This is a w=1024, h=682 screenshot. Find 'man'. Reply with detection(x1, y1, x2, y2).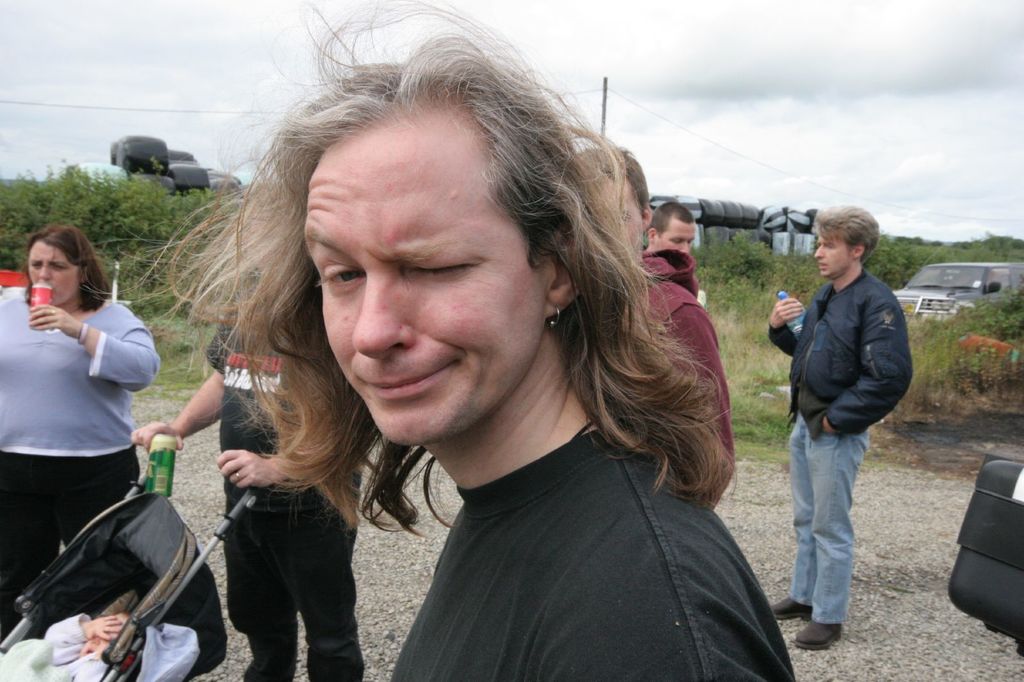
detection(175, 0, 796, 681).
